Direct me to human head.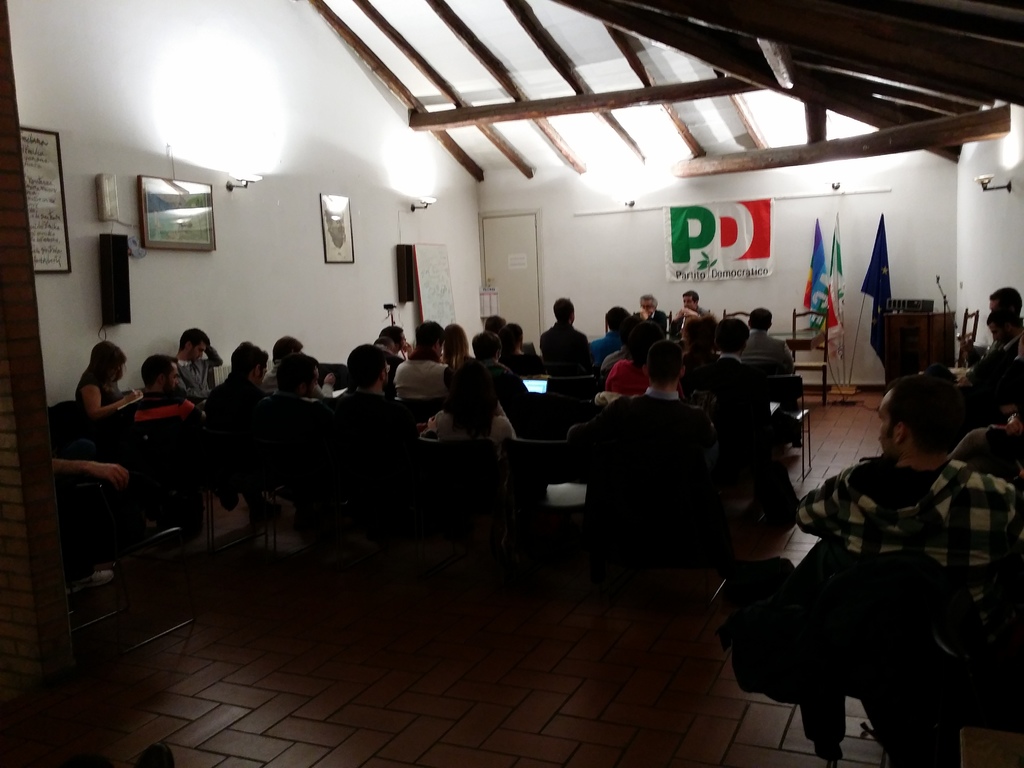
Direction: [90, 340, 127, 387].
